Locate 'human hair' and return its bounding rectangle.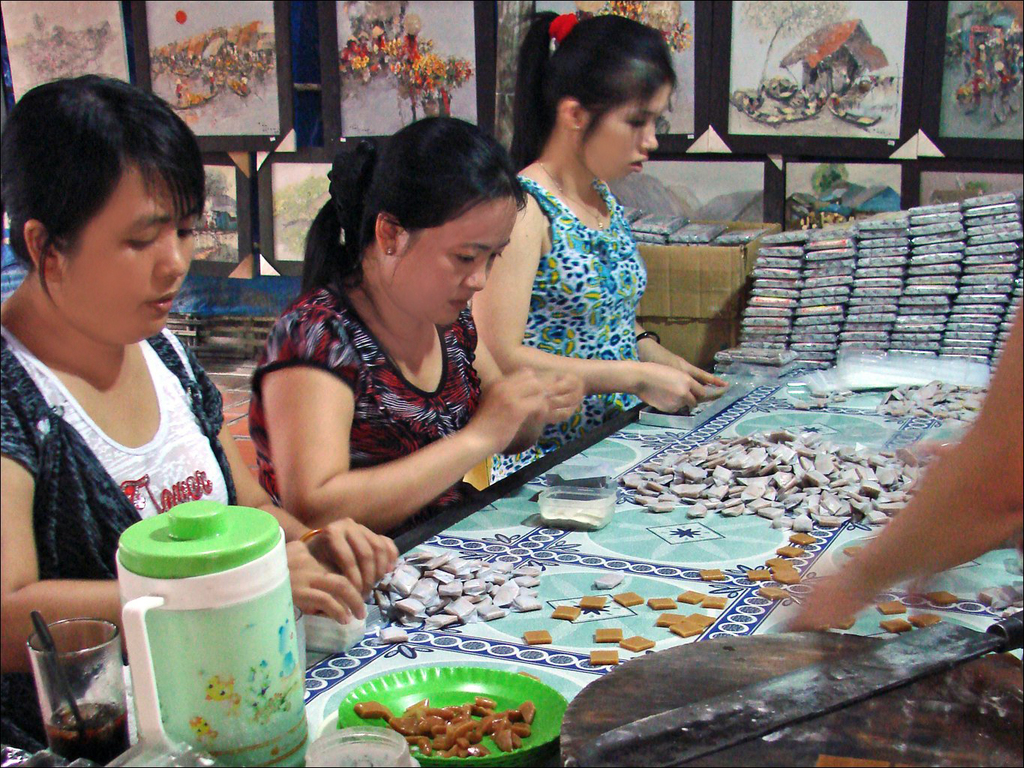
x1=305, y1=122, x2=529, y2=292.
